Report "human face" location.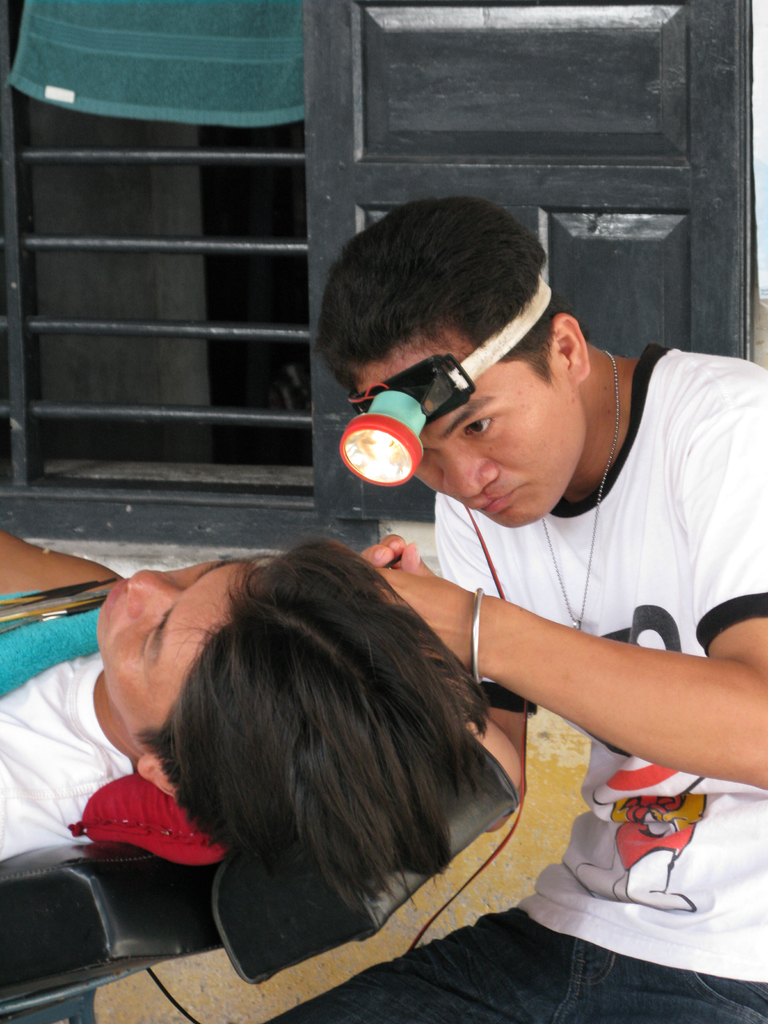
Report: [98, 552, 234, 746].
